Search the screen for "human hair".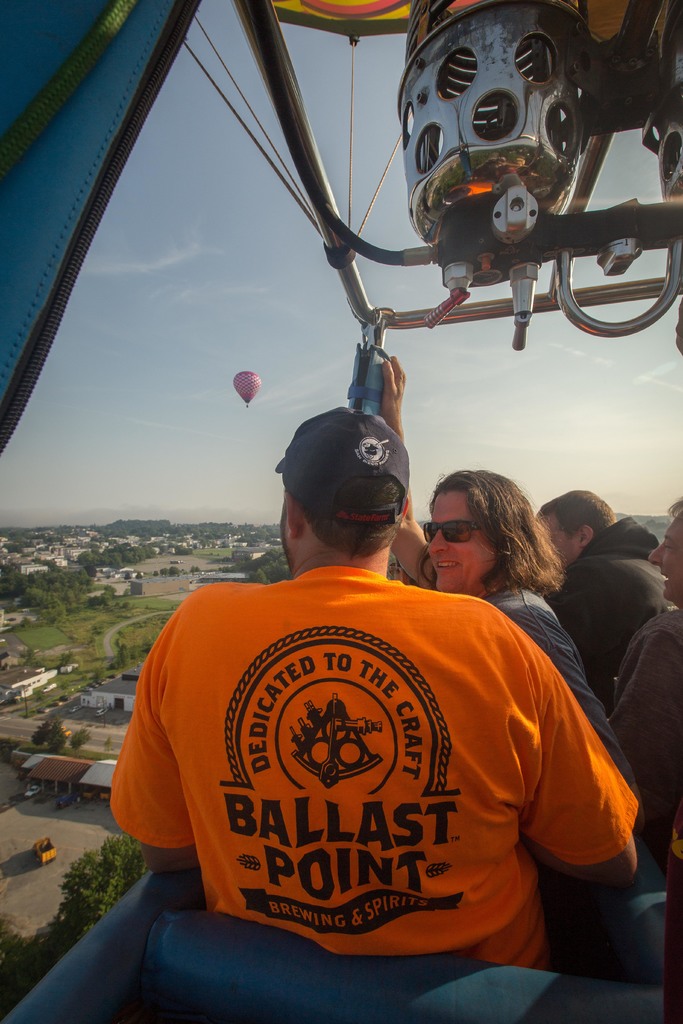
Found at x1=300 y1=478 x2=409 y2=562.
